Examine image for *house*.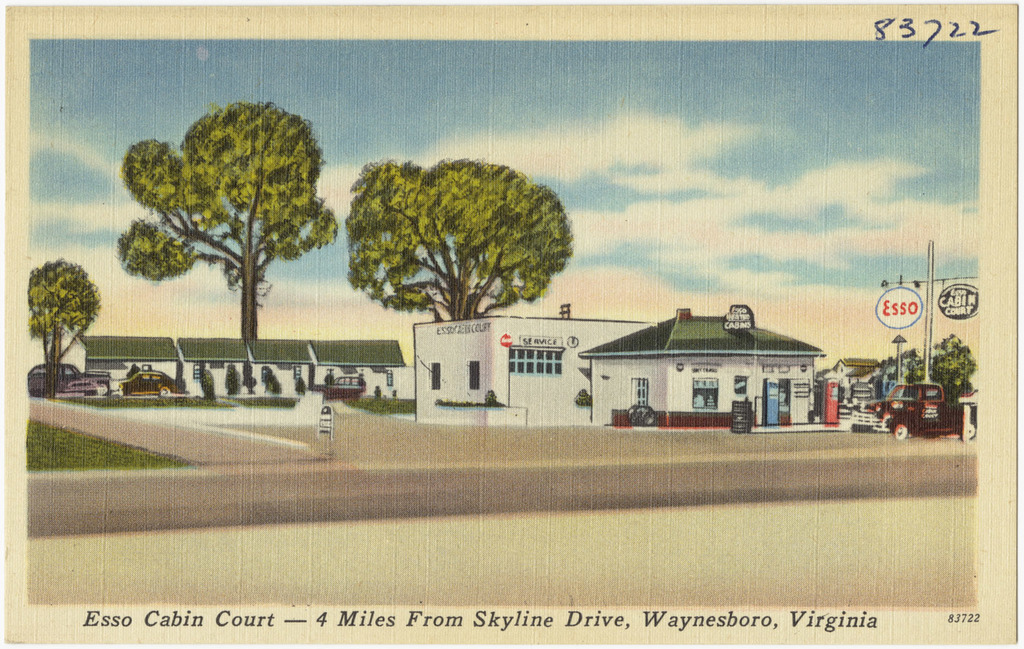
Examination result: {"x1": 309, "y1": 335, "x2": 410, "y2": 392}.
